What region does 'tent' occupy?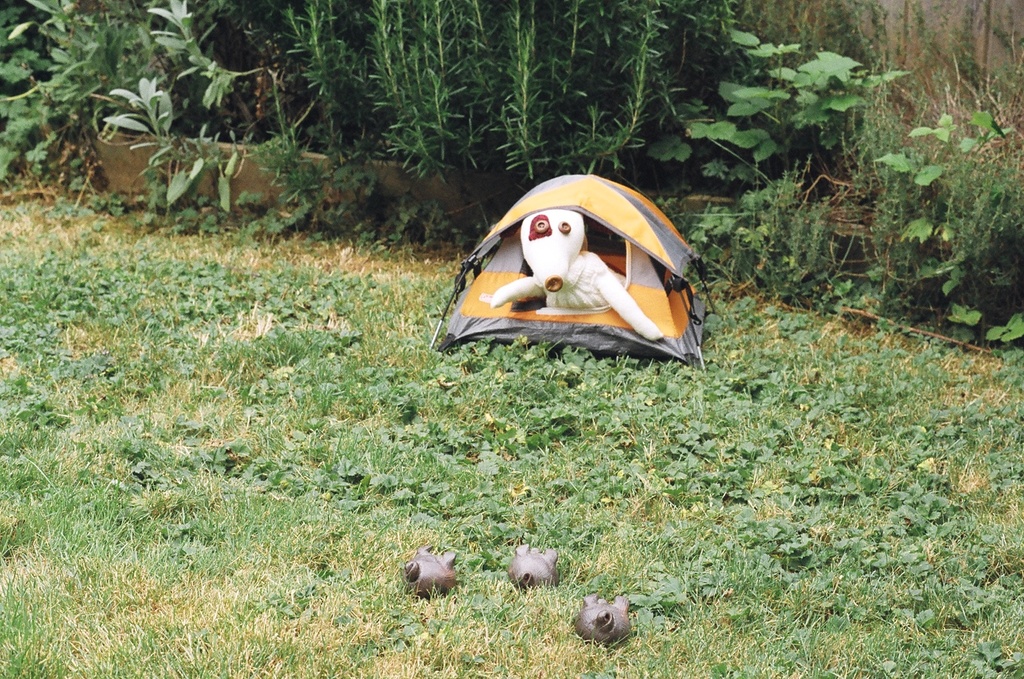
bbox(451, 160, 710, 375).
